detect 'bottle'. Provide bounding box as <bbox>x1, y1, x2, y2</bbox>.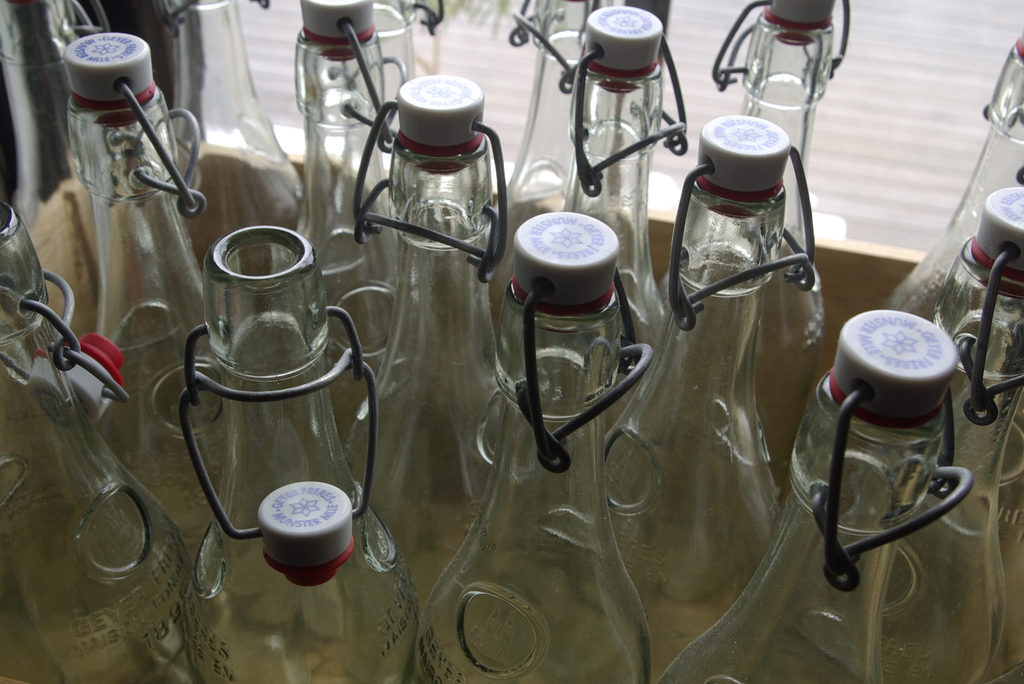
<bbox>660, 308, 972, 683</bbox>.
